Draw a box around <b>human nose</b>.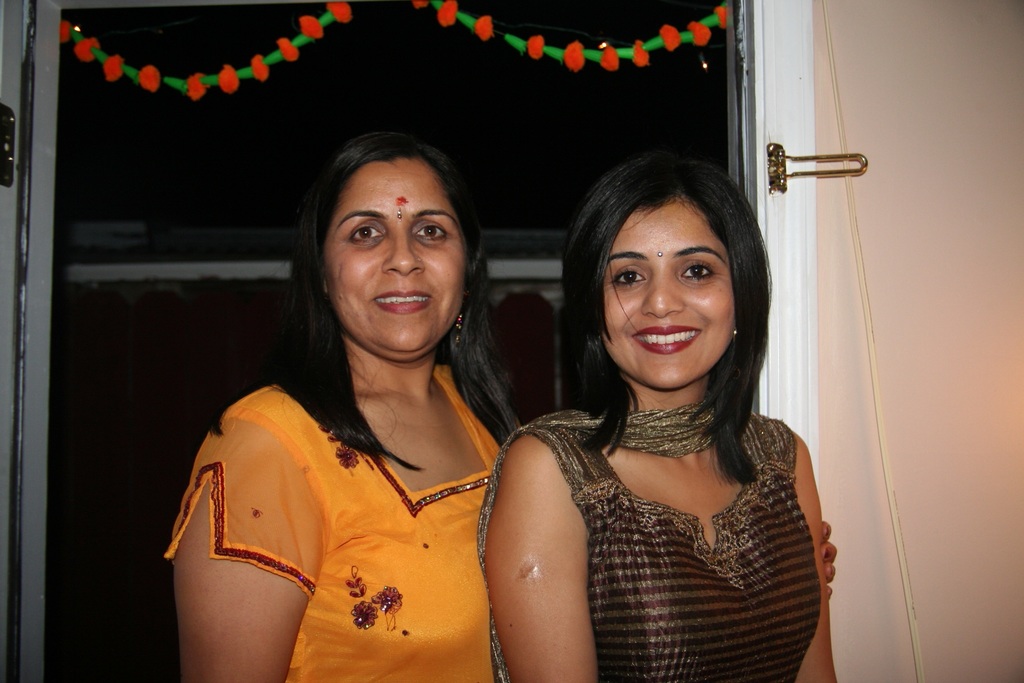
384,230,426,276.
